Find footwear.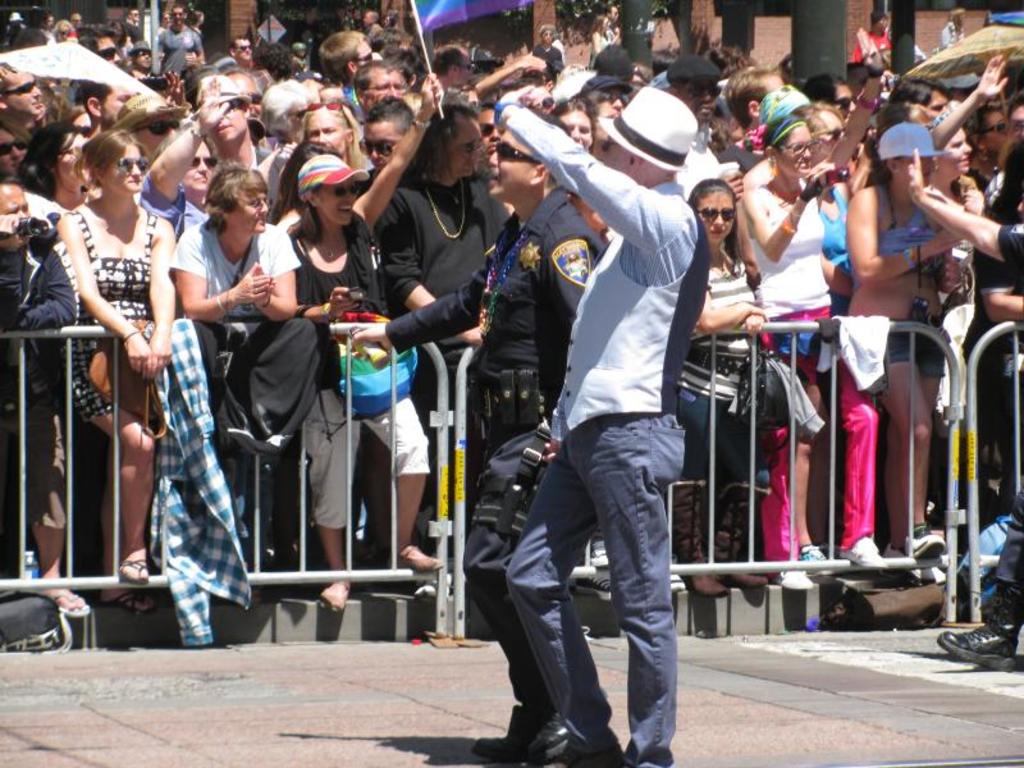
<region>801, 543, 840, 584</region>.
